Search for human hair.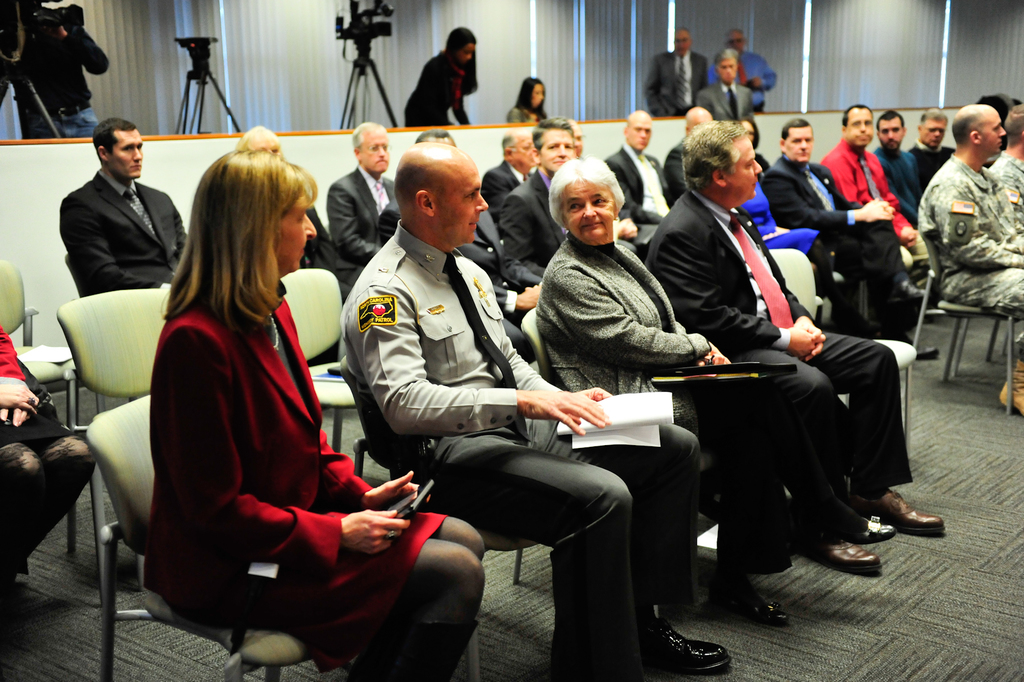
Found at <box>91,118,137,161</box>.
